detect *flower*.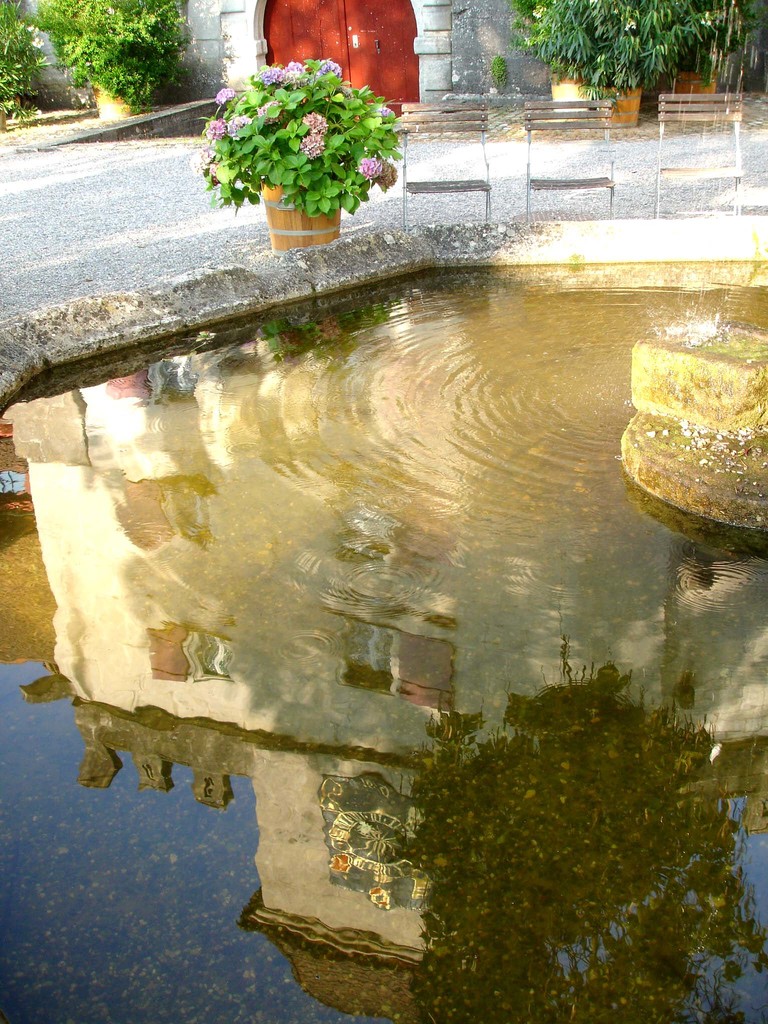
Detected at bbox=[228, 114, 252, 135].
